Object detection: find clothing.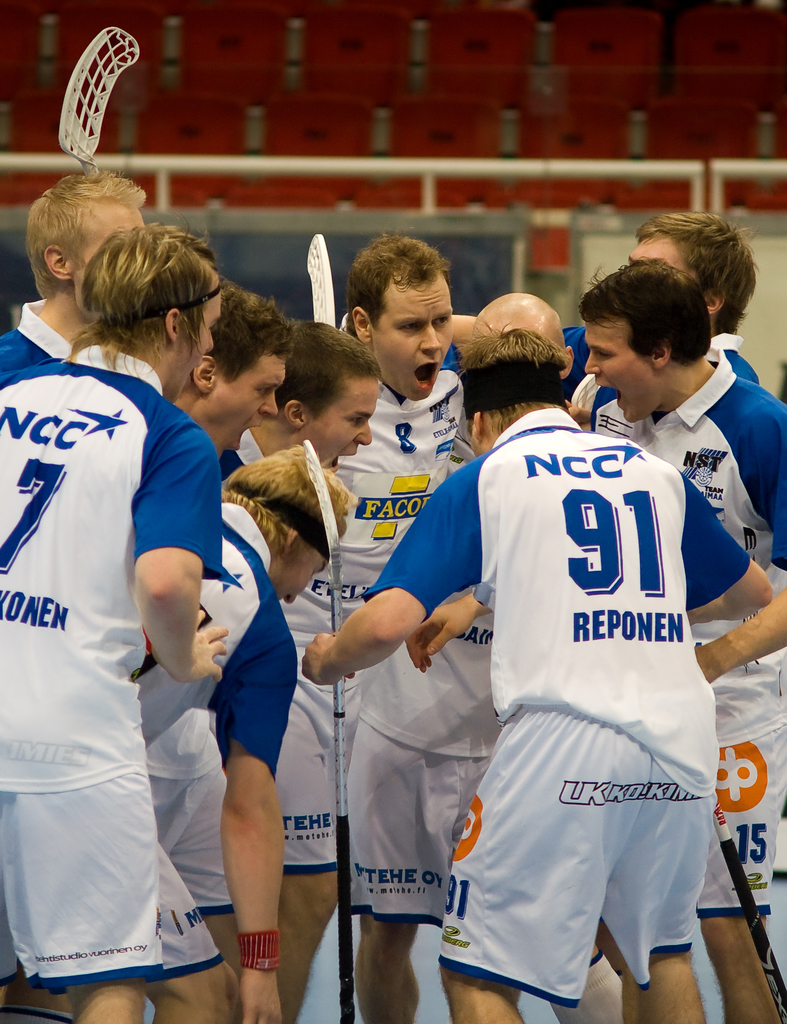
(x1=291, y1=626, x2=334, y2=876).
